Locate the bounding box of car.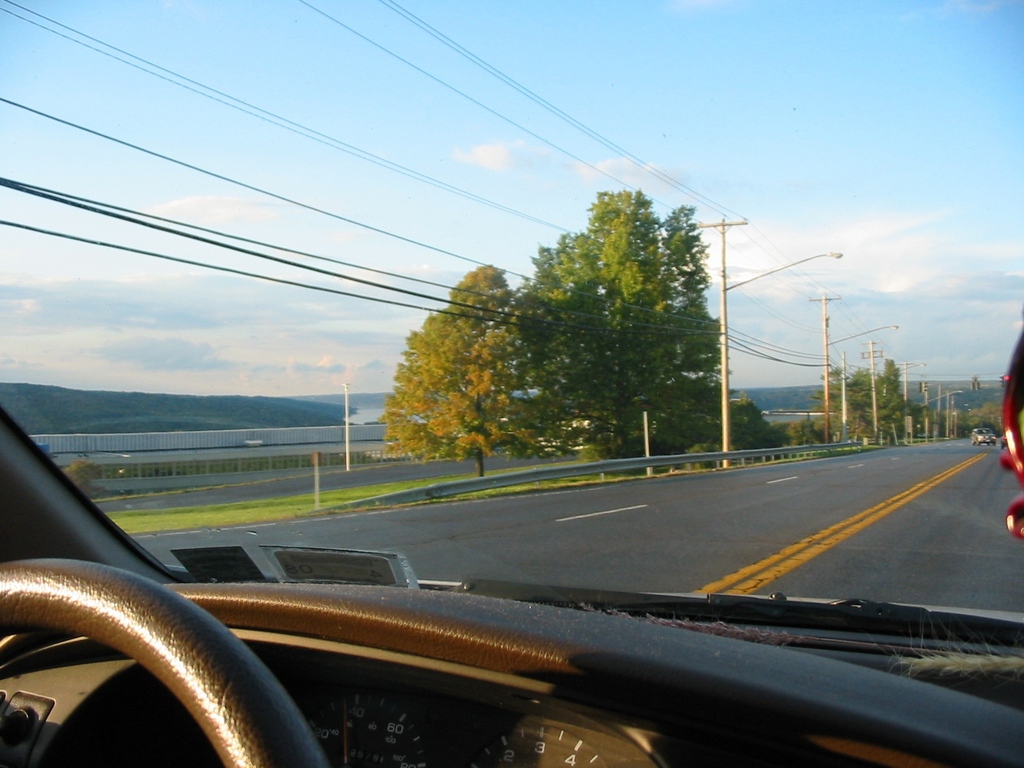
Bounding box: [left=0, top=292, right=1012, bottom=735].
